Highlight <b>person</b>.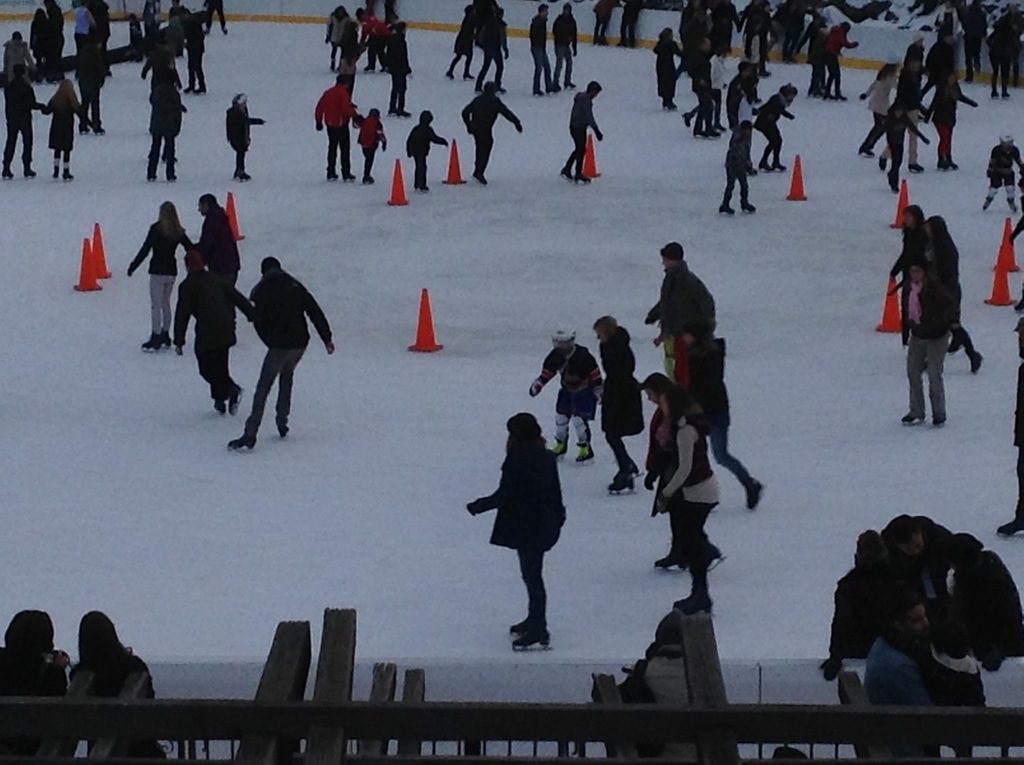
Highlighted region: 591/317/630/355.
